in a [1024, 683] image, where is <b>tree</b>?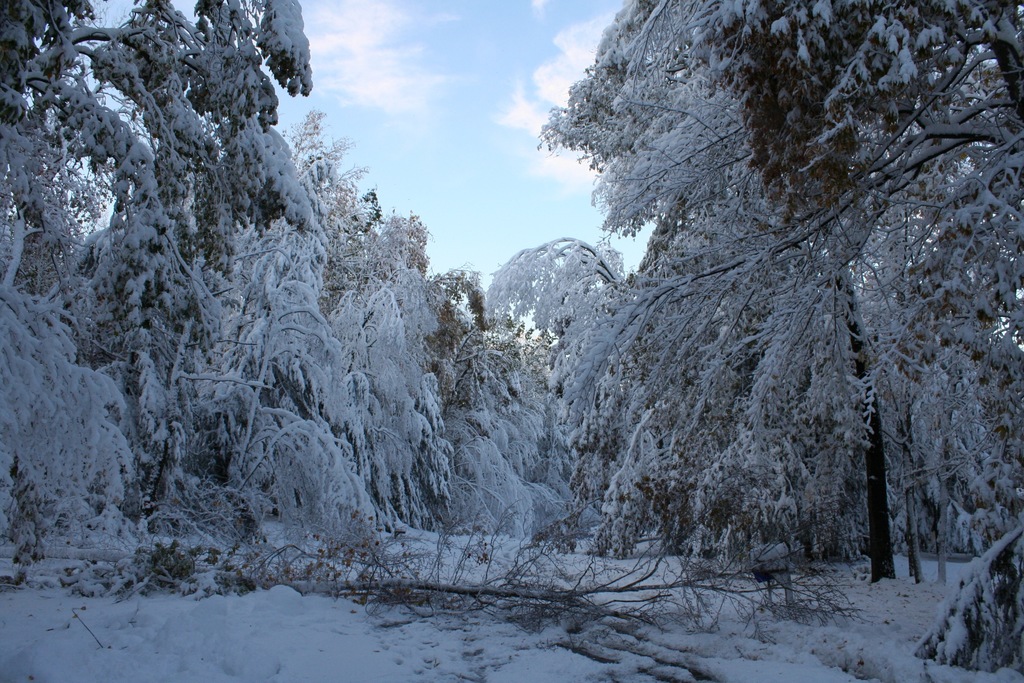
x1=0 y1=1 x2=468 y2=591.
